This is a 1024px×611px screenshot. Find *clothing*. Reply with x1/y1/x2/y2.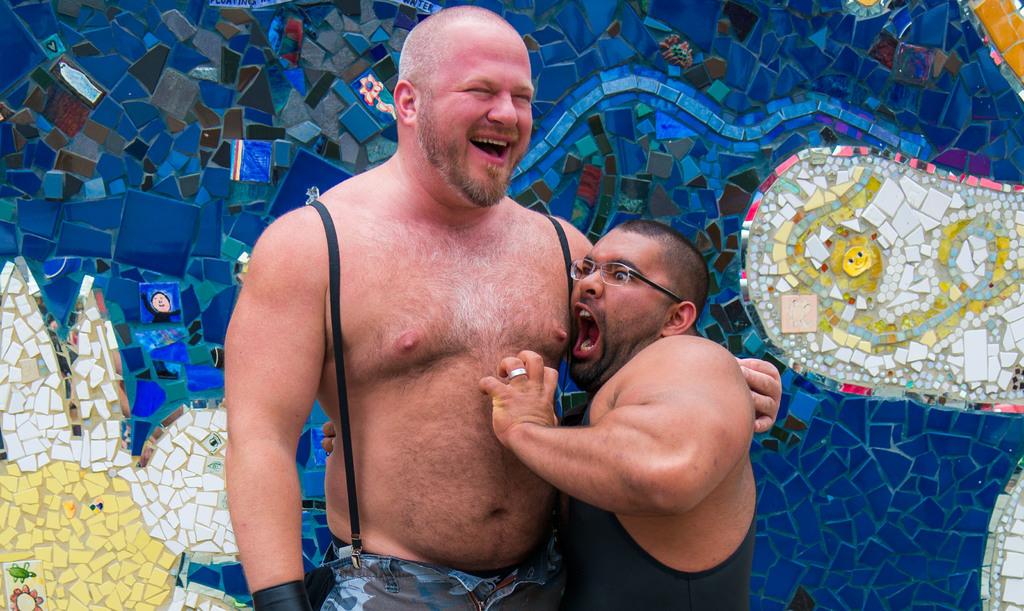
566/391/756/610.
